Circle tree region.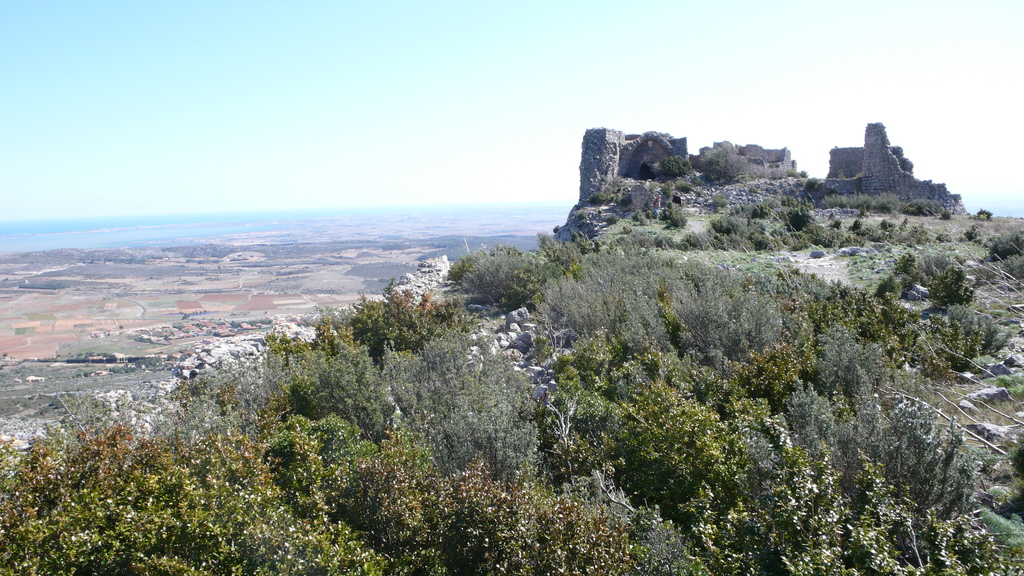
Region: 660:152:691:179.
